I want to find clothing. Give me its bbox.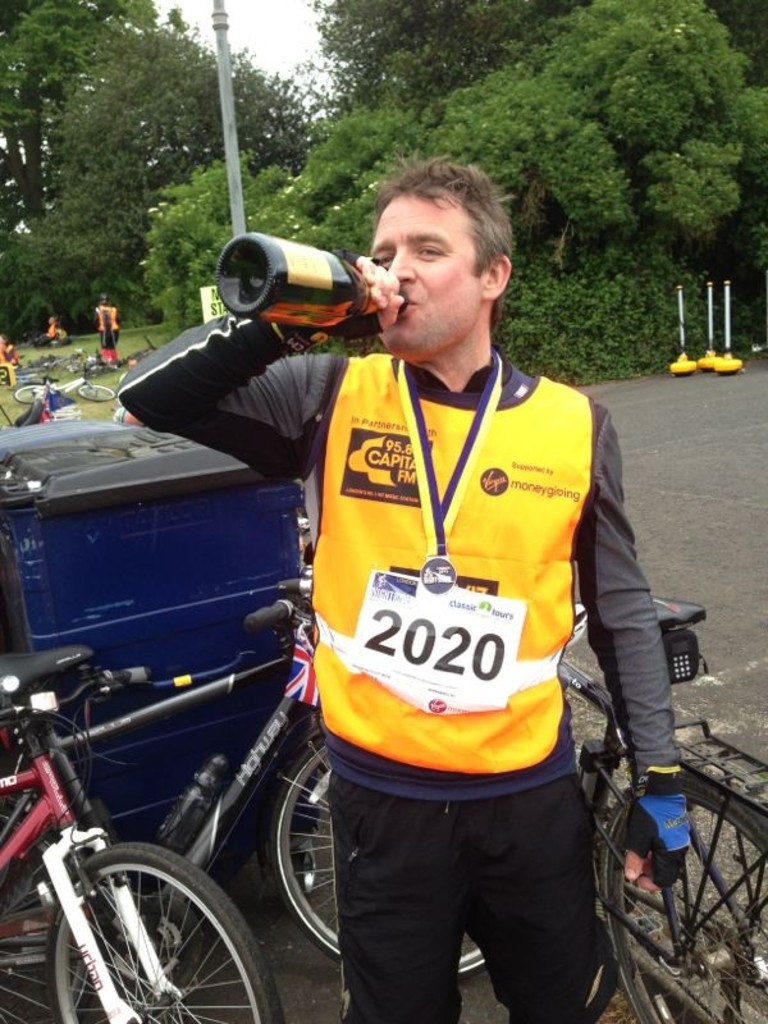
x1=114, y1=307, x2=678, y2=1023.
